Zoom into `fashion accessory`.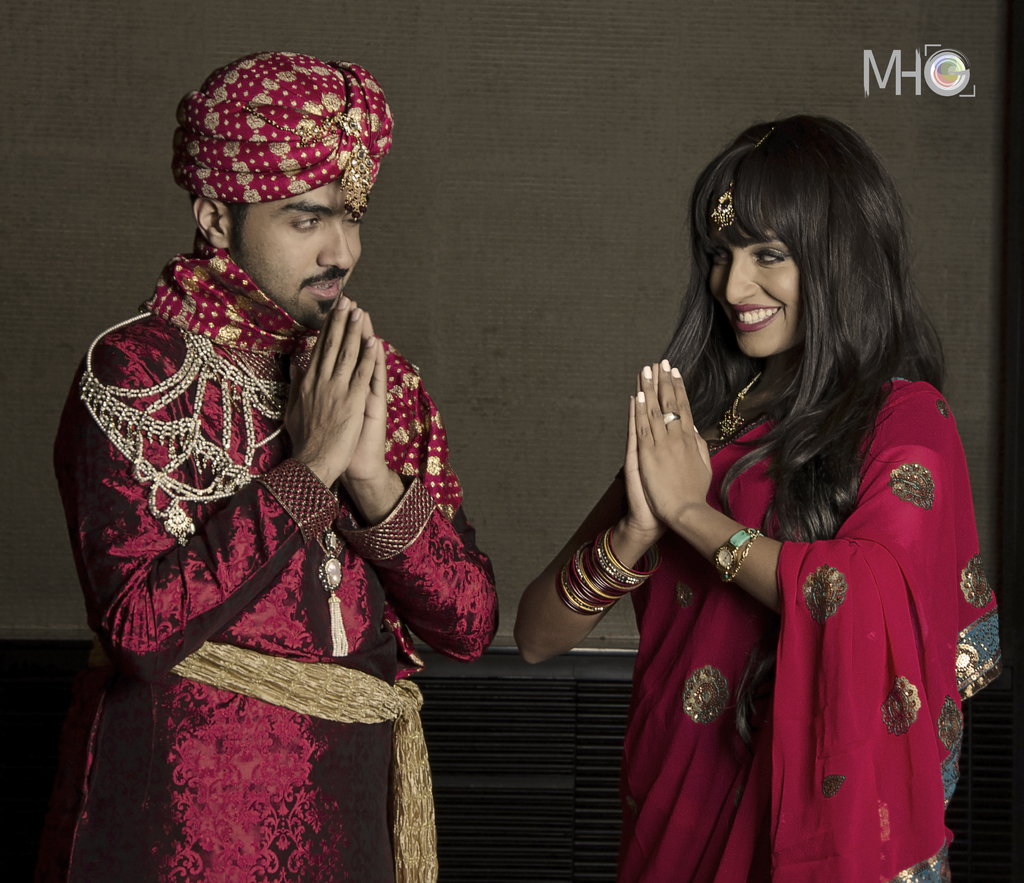
Zoom target: 710, 120, 774, 227.
